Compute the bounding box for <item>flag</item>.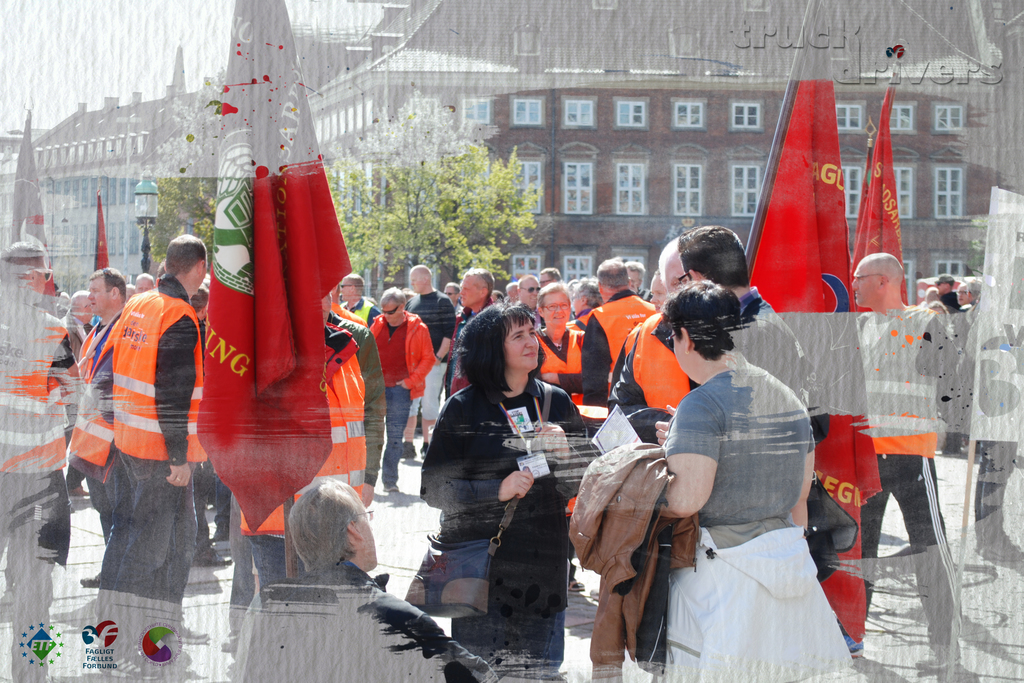
bbox=(194, 45, 347, 570).
